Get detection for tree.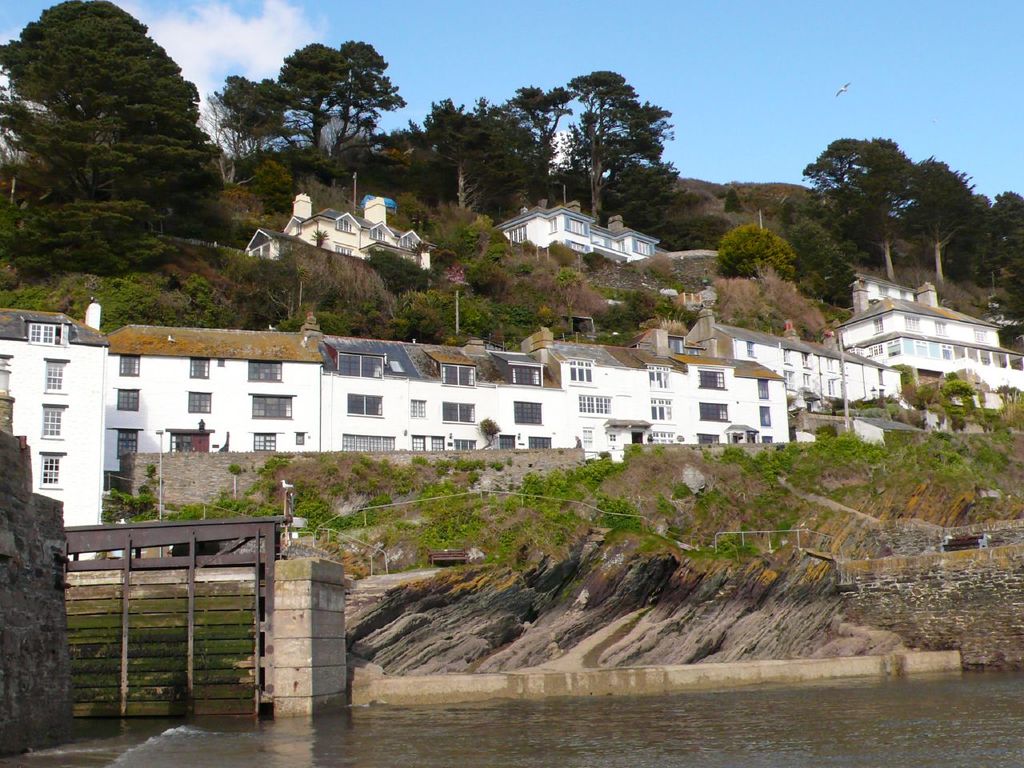
Detection: box=[714, 218, 797, 279].
